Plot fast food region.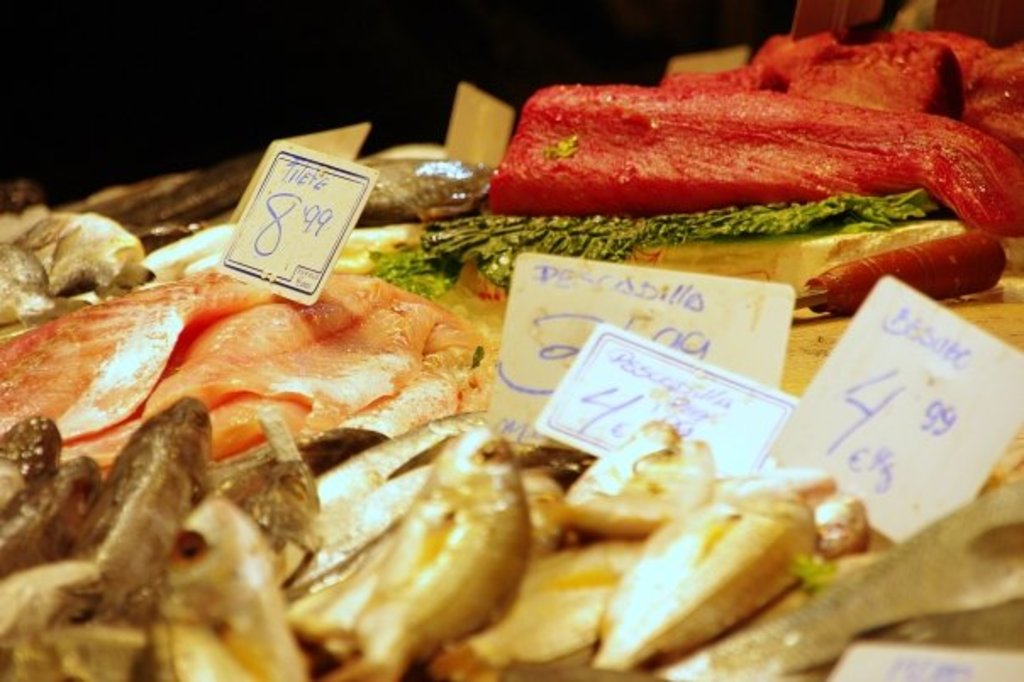
Plotted at l=153, t=499, r=298, b=680.
